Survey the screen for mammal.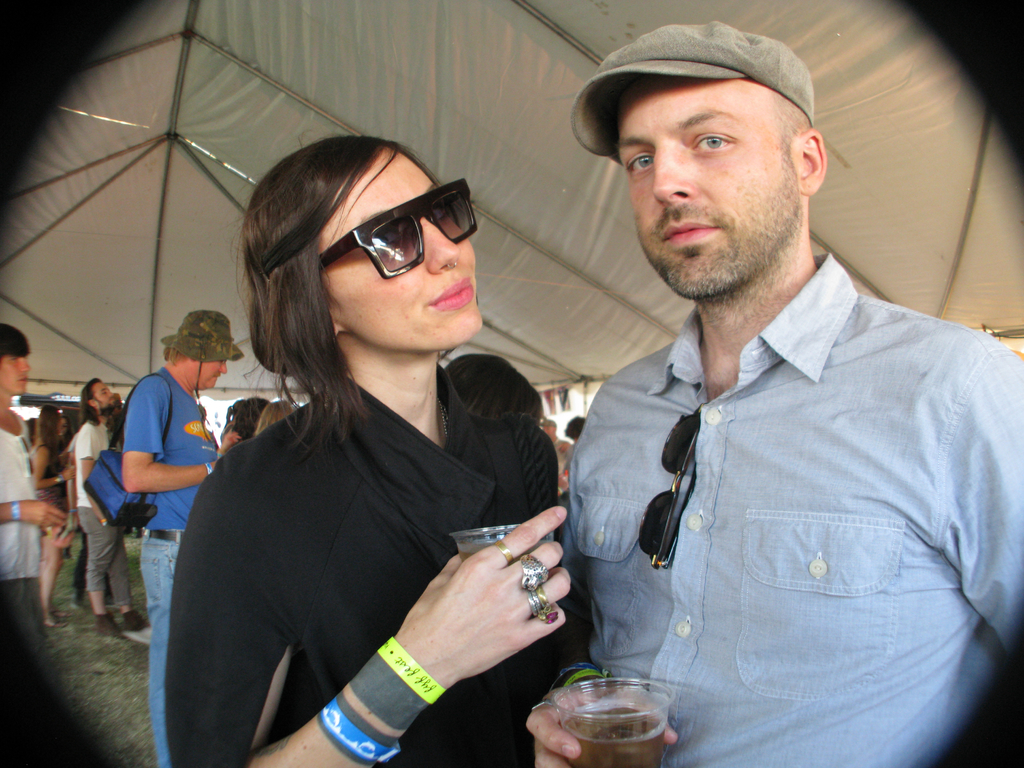
Survey found: [257, 400, 294, 437].
